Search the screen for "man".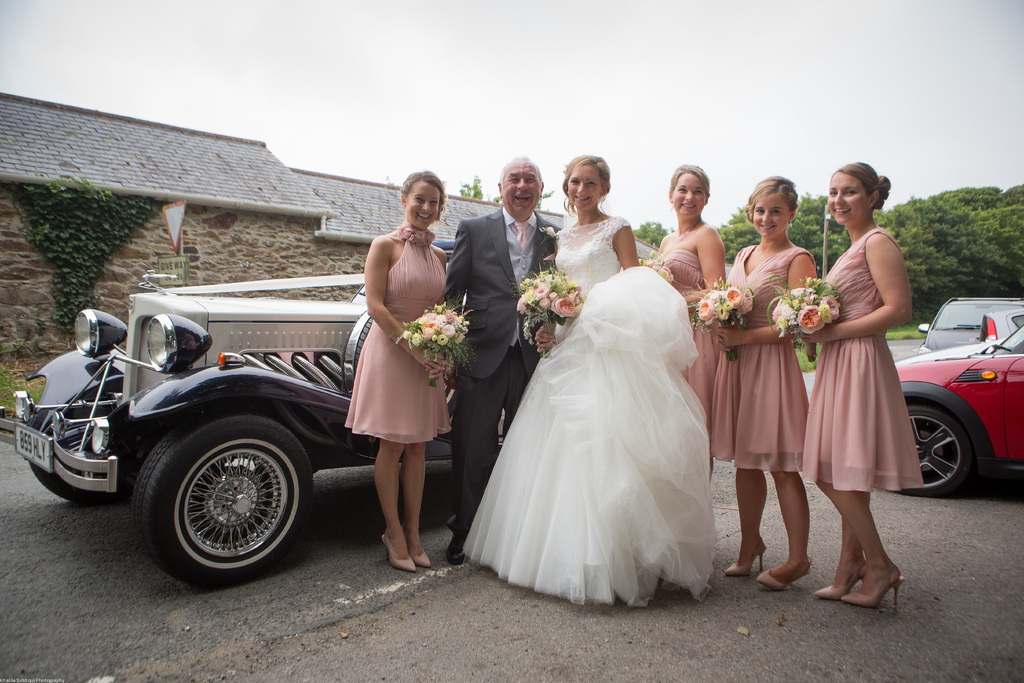
Found at locate(437, 150, 566, 559).
